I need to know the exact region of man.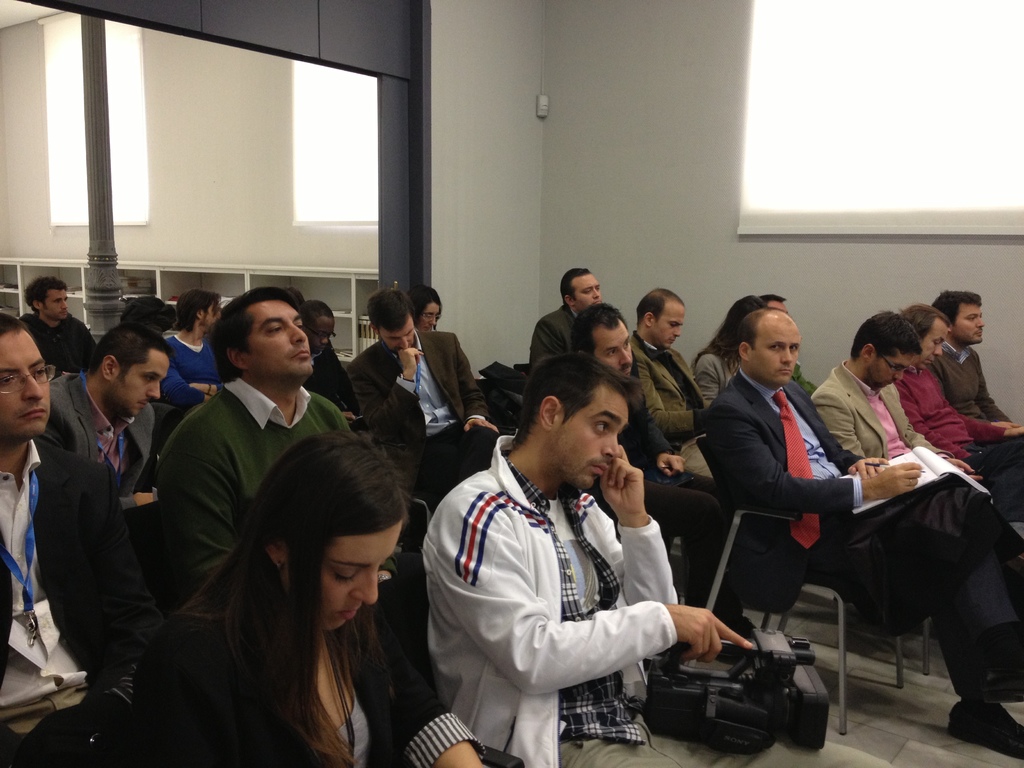
Region: bbox(568, 299, 747, 634).
